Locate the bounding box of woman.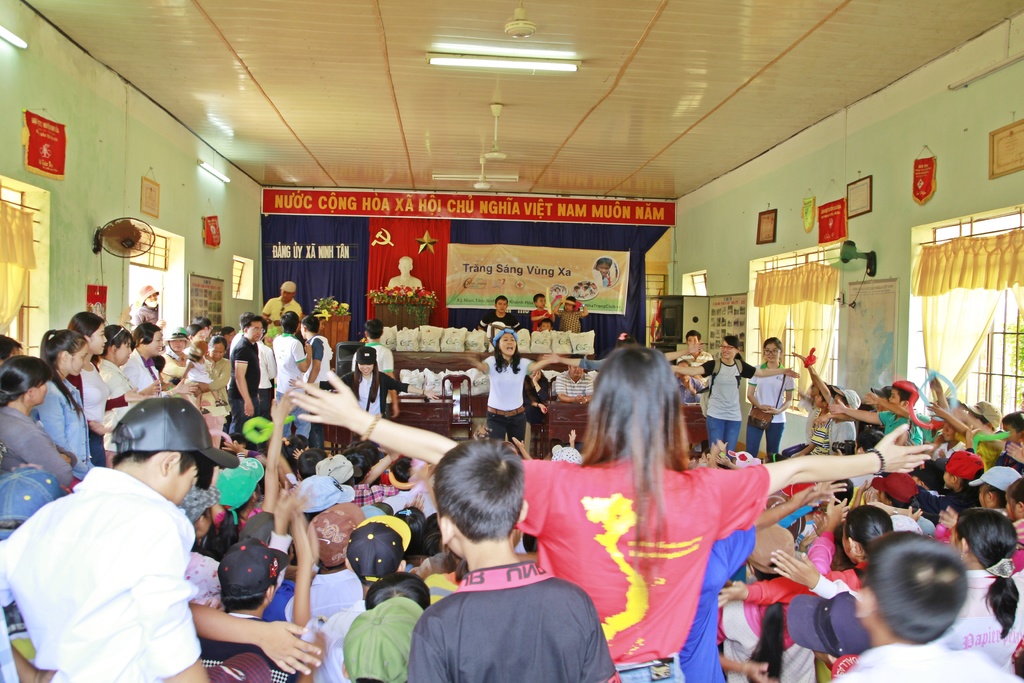
Bounding box: (762,504,1023,672).
